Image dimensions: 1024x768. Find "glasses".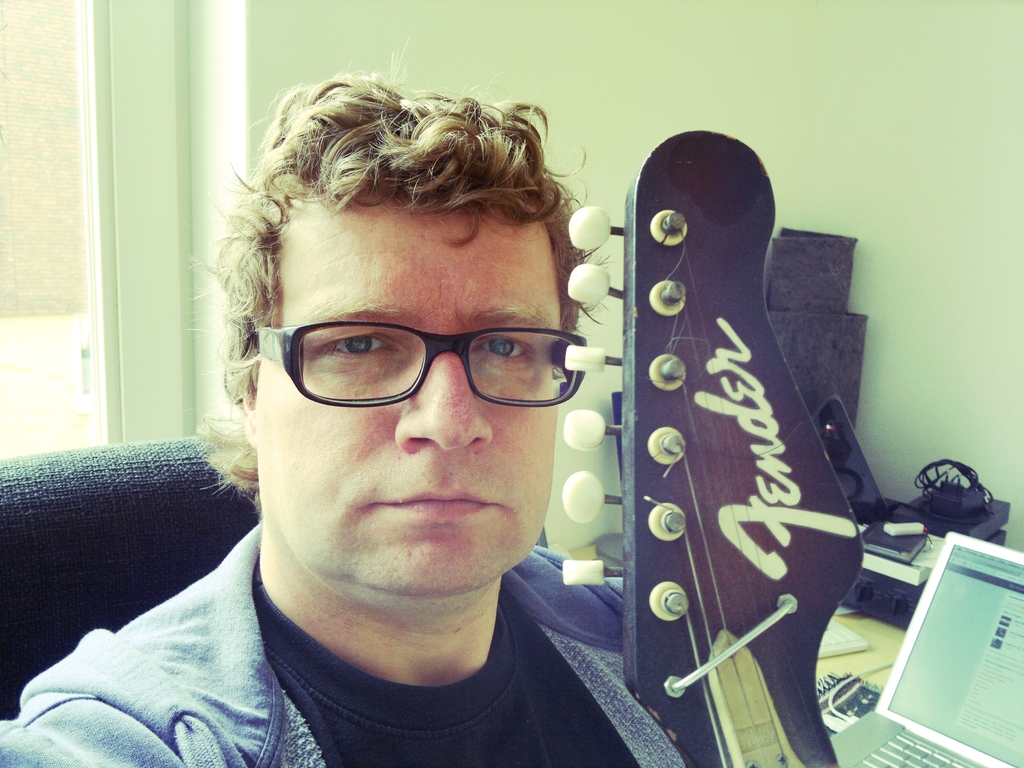
<box>225,319,553,424</box>.
